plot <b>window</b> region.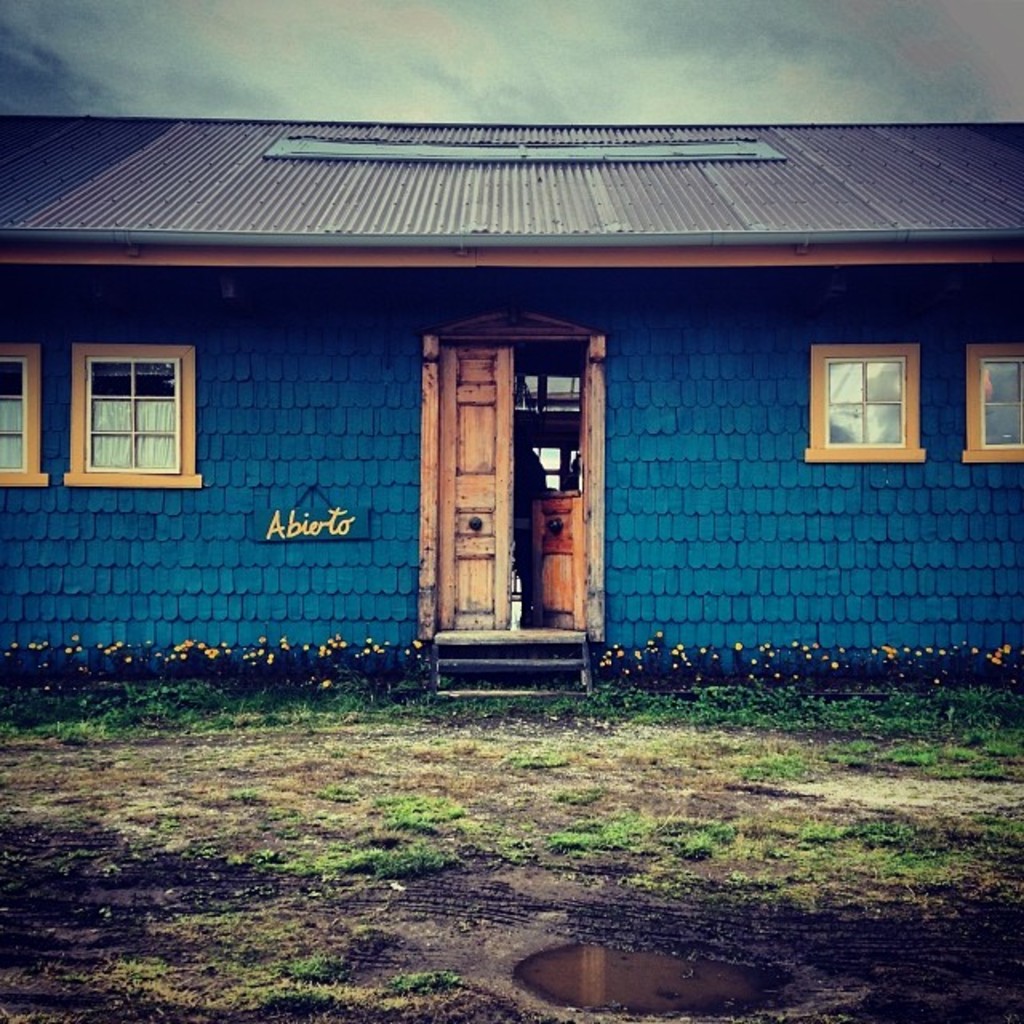
Plotted at [0,334,48,491].
